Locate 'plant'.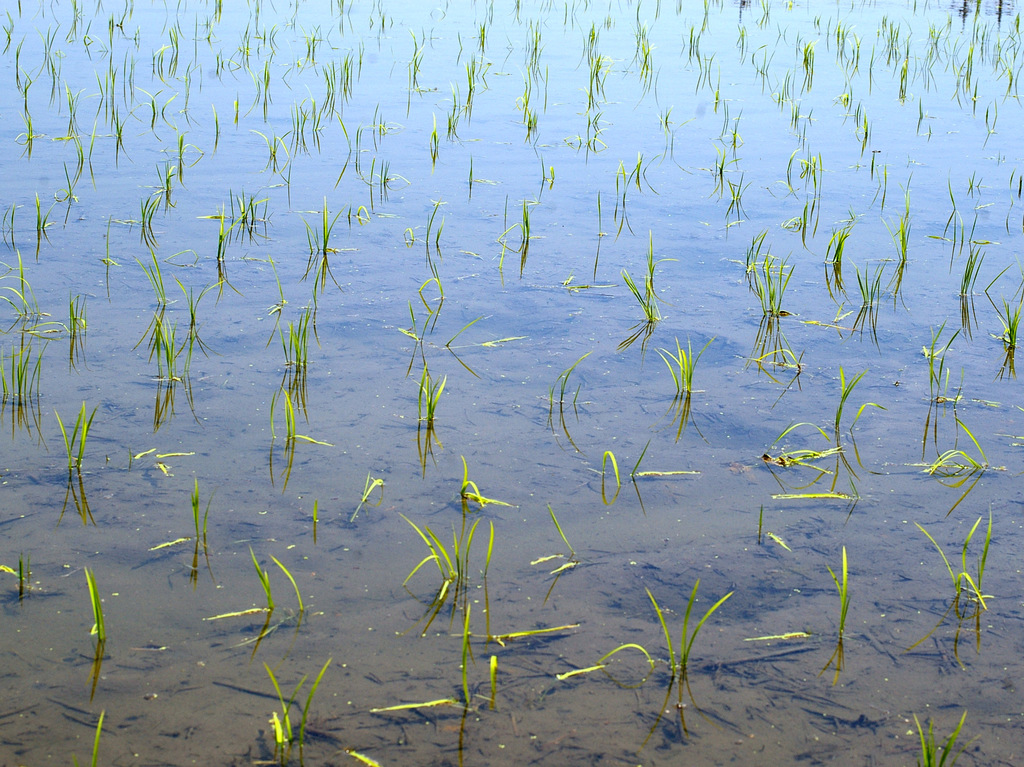
Bounding box: bbox=[914, 506, 1004, 643].
